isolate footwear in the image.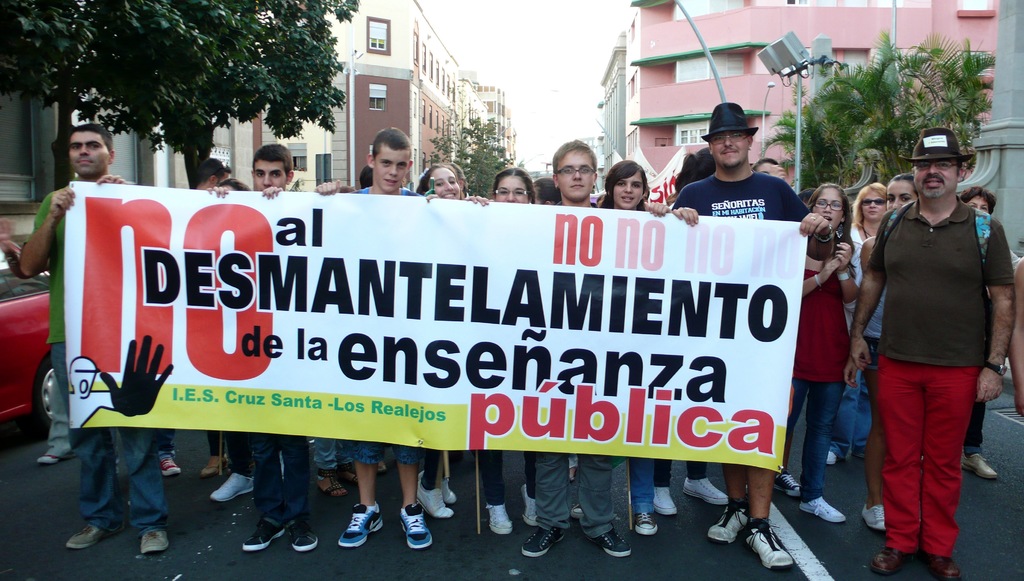
Isolated region: l=442, t=477, r=458, b=503.
